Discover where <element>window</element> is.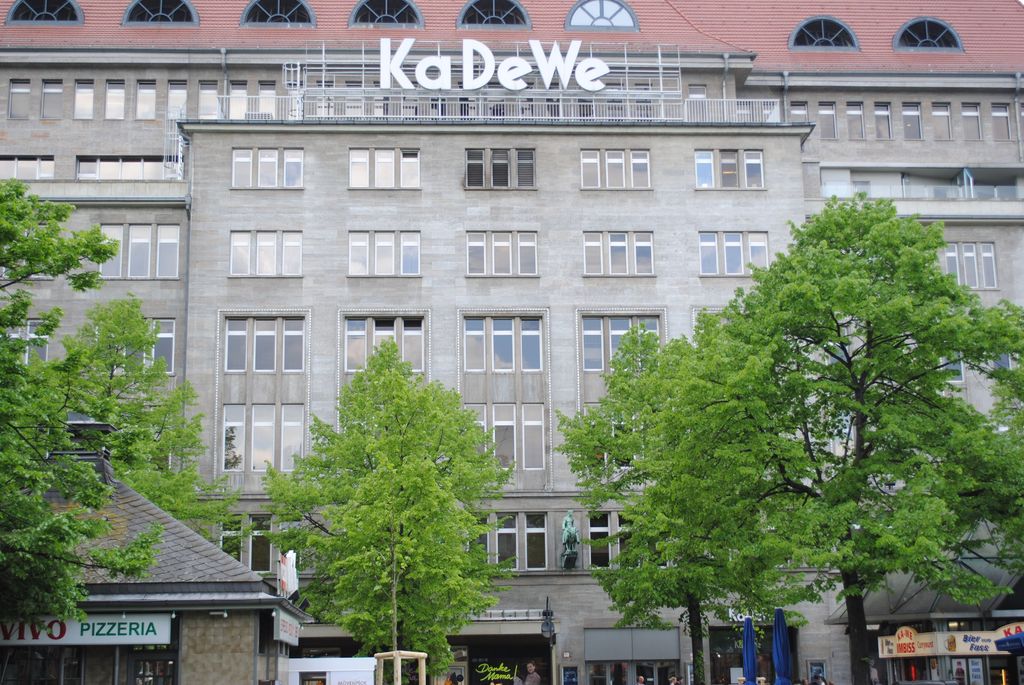
Discovered at (901, 326, 961, 384).
